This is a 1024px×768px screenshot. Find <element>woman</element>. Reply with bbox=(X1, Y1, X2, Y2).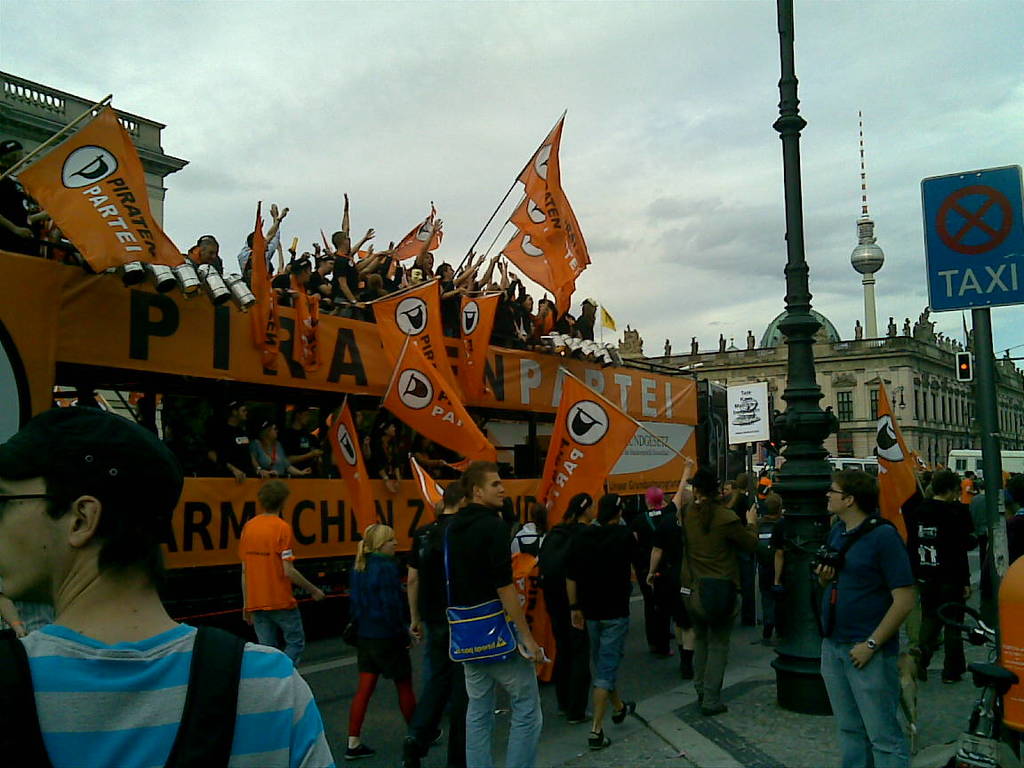
bbox=(536, 490, 596, 727).
